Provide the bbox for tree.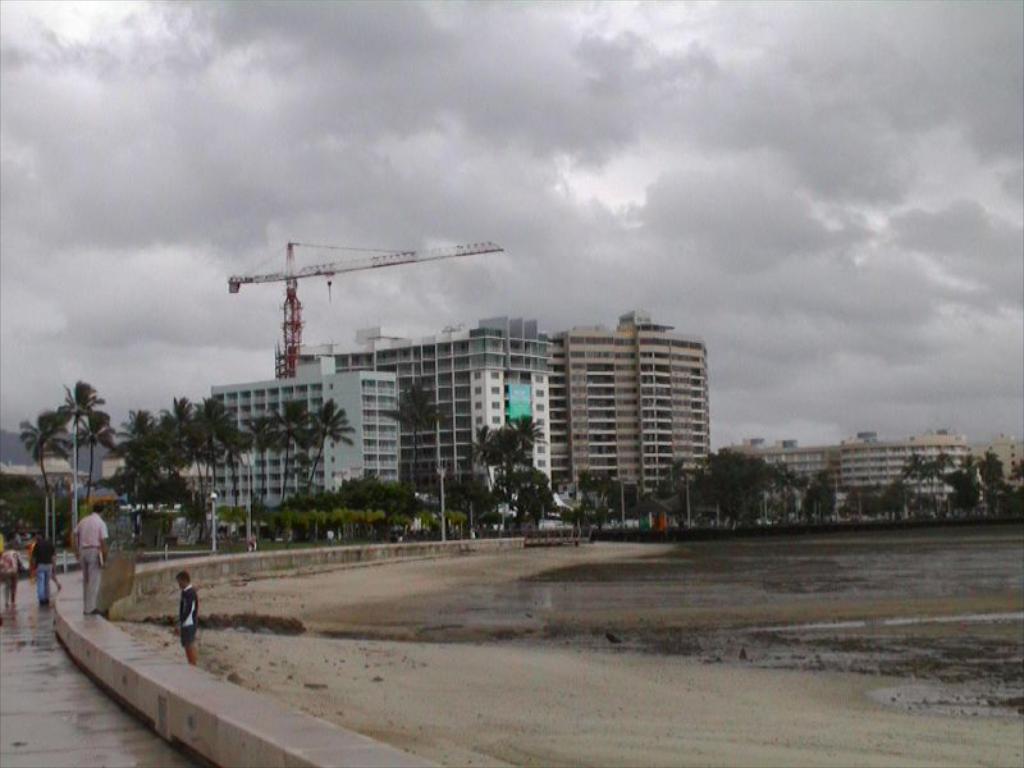
left=690, top=454, right=780, bottom=518.
